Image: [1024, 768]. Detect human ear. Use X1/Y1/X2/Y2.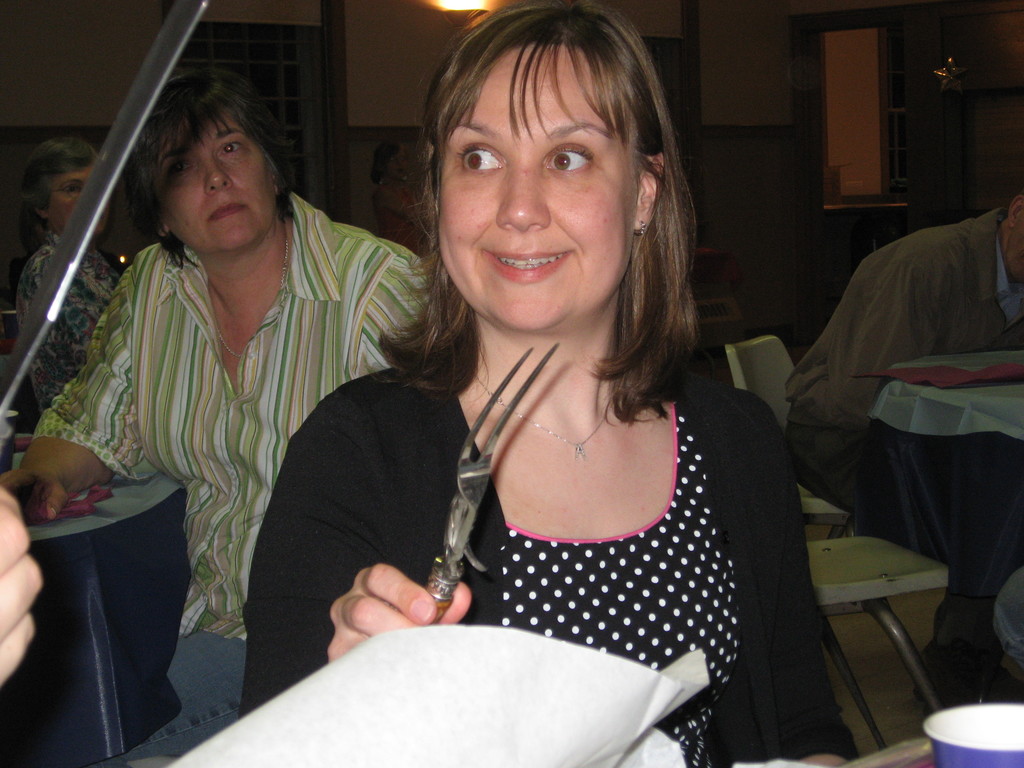
154/220/170/241.
